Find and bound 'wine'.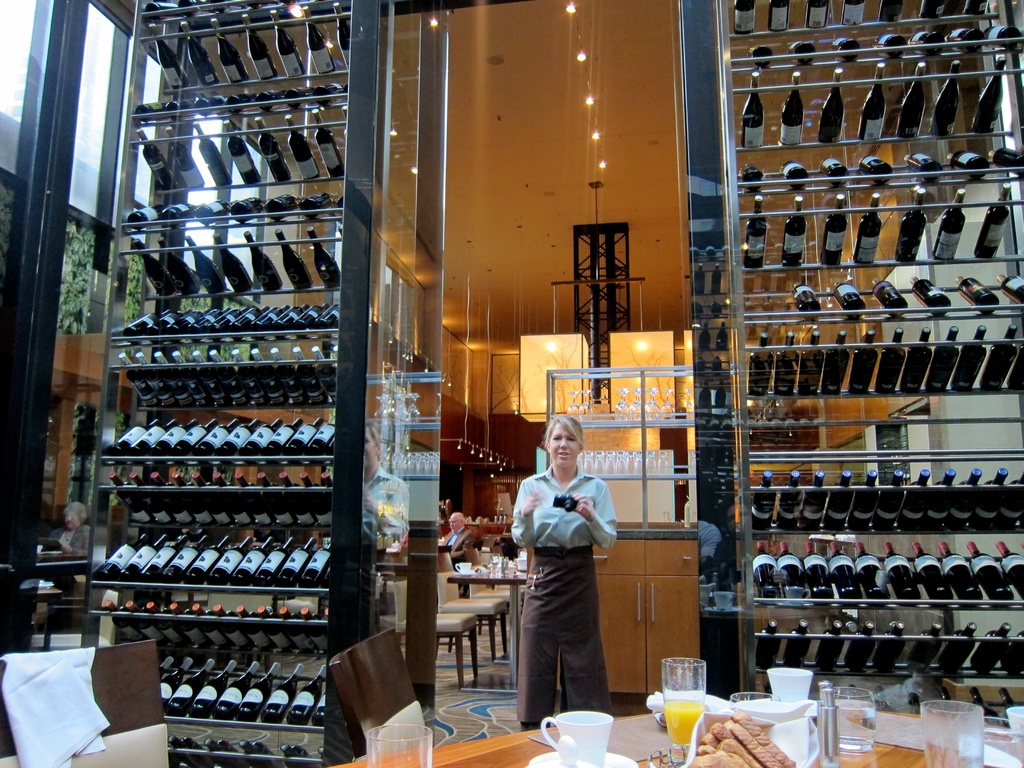
Bound: bbox=(285, 86, 315, 104).
